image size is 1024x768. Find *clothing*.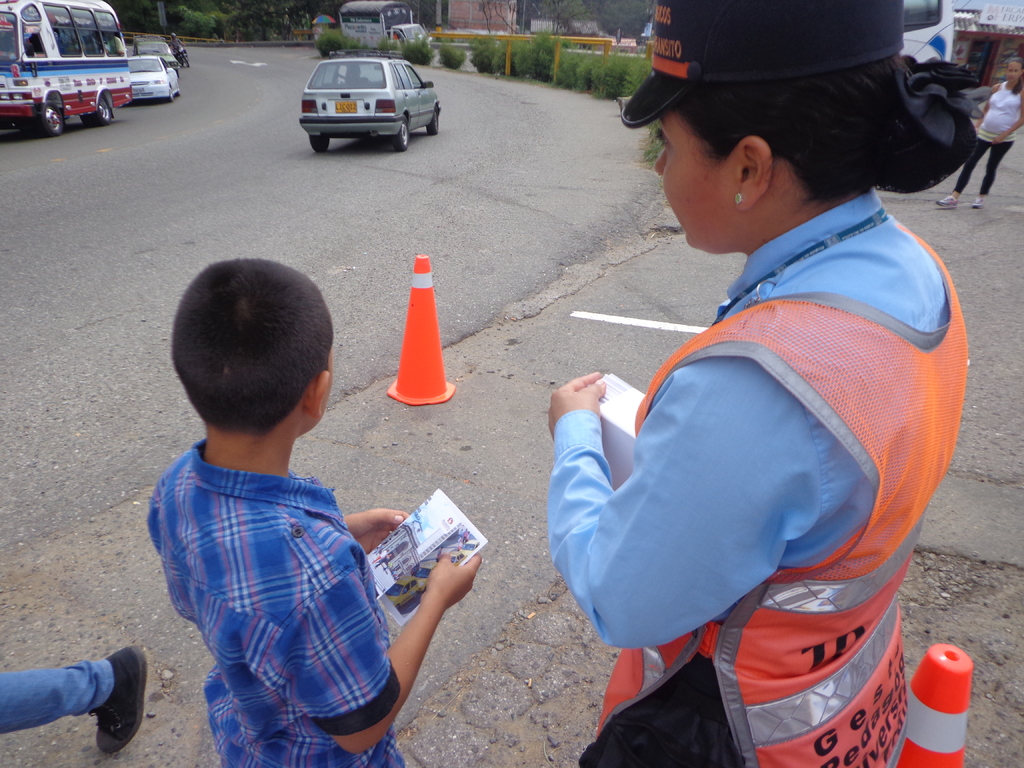
rect(552, 186, 968, 767).
